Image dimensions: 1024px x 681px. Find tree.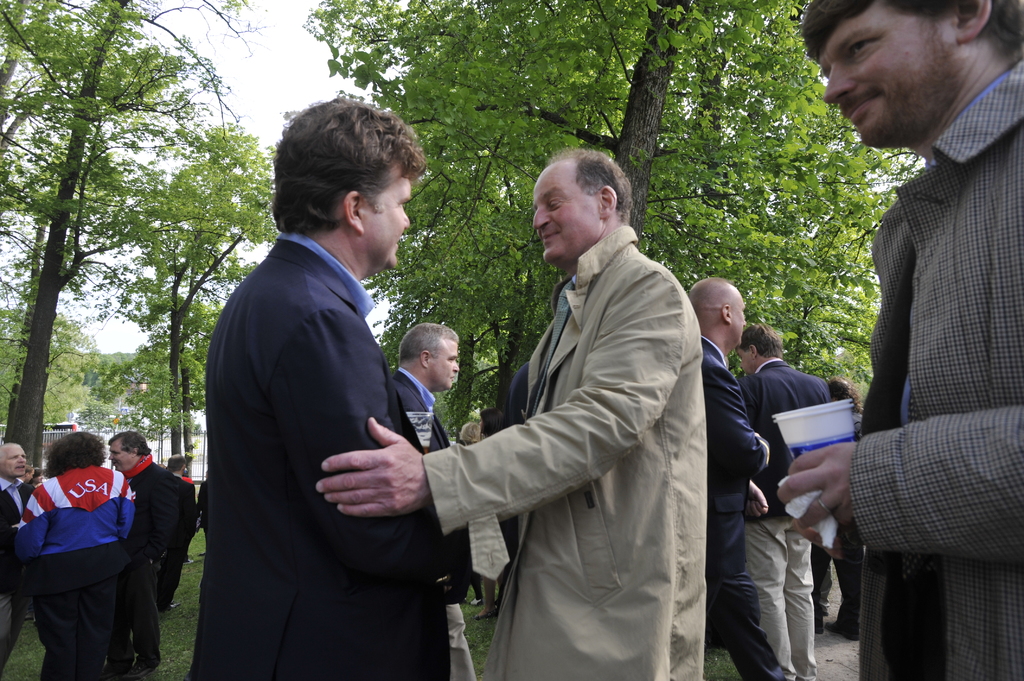
301, 2, 935, 439.
